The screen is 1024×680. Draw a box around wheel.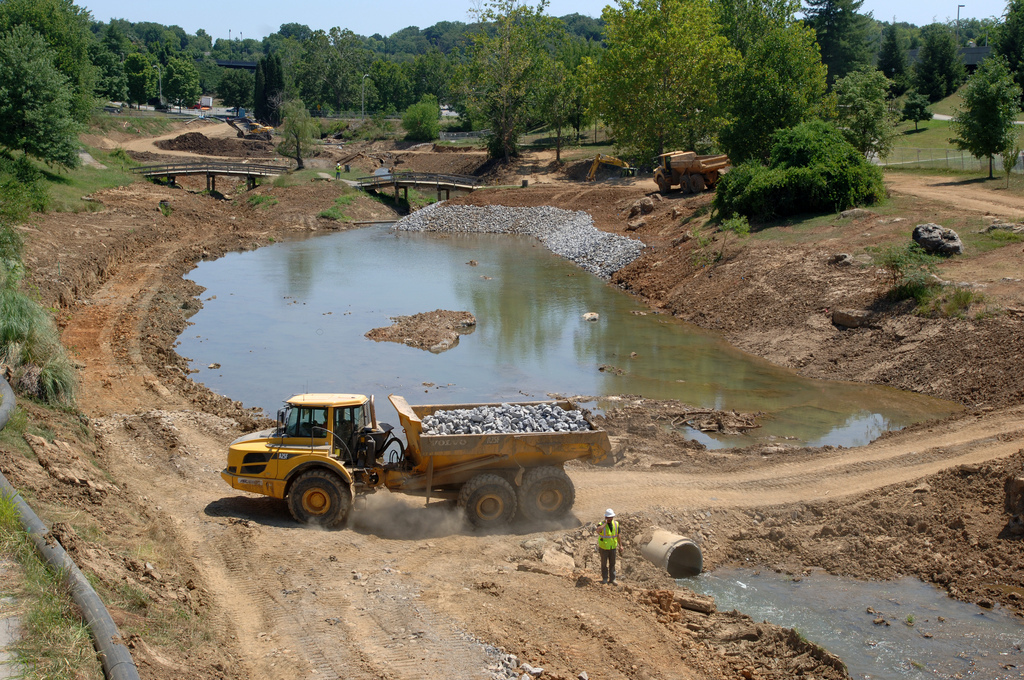
<box>705,168,723,190</box>.
